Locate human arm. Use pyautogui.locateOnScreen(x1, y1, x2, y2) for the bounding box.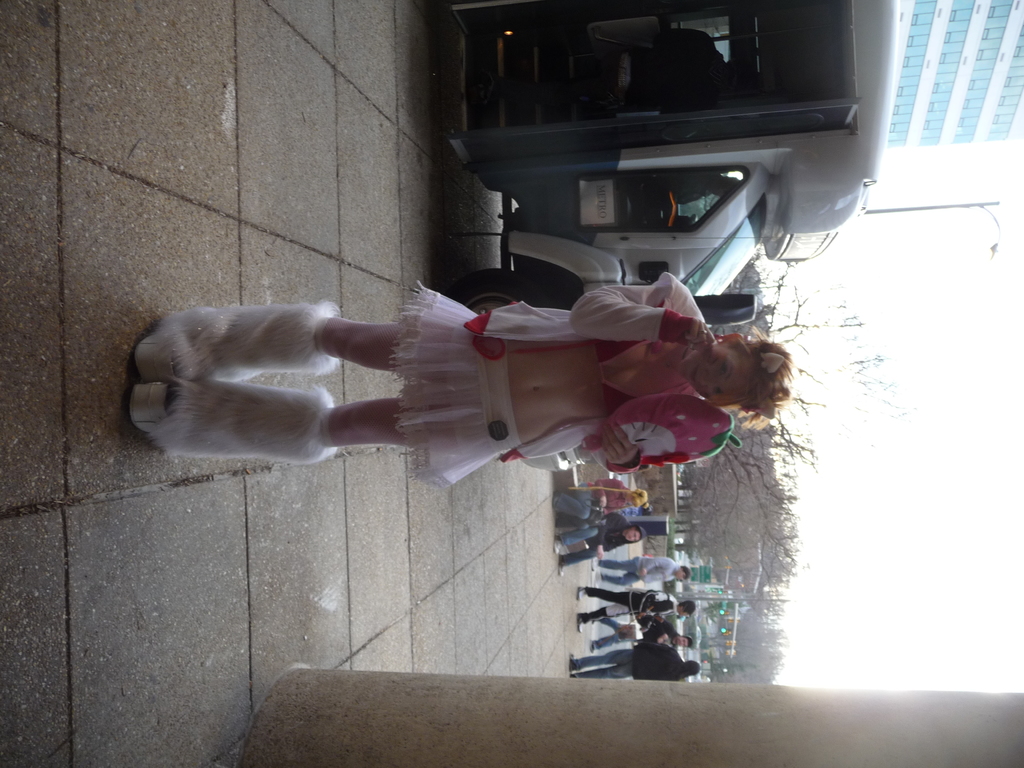
pyautogui.locateOnScreen(643, 554, 673, 574).
